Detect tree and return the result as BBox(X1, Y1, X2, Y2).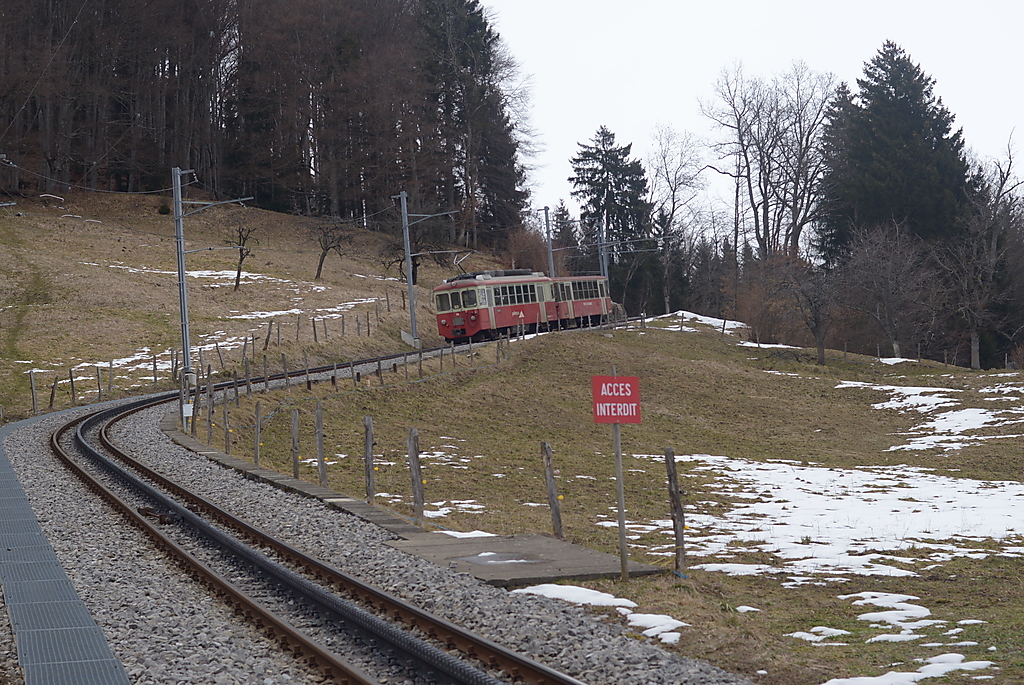
BBox(980, 124, 1023, 361).
